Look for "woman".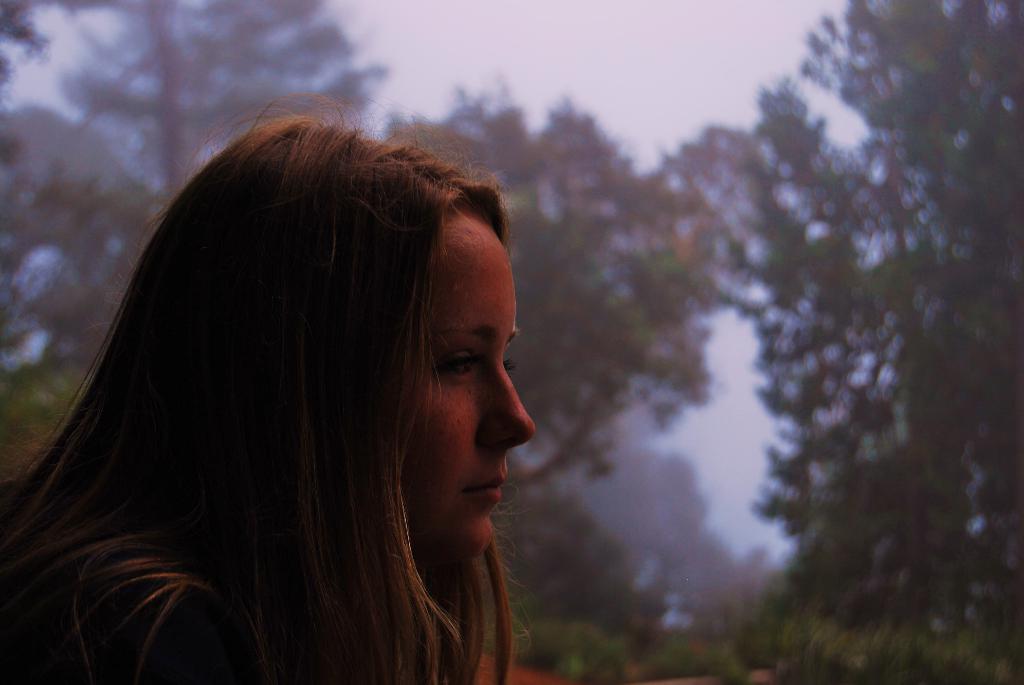
Found: box=[22, 116, 609, 684].
